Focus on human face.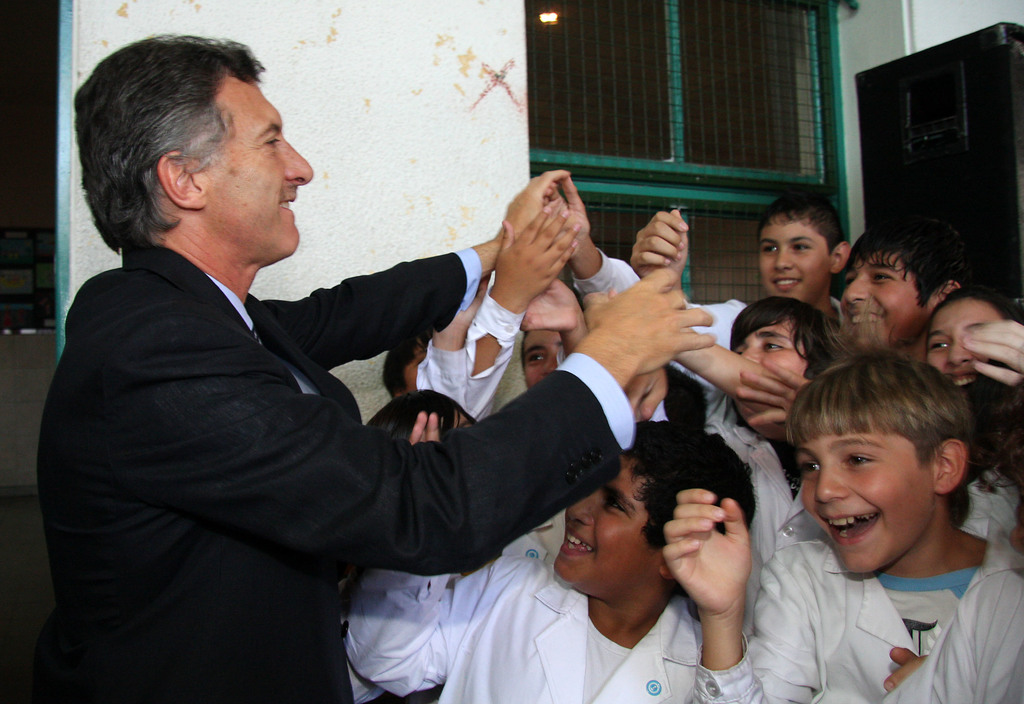
Focused at {"x1": 757, "y1": 214, "x2": 828, "y2": 299}.
